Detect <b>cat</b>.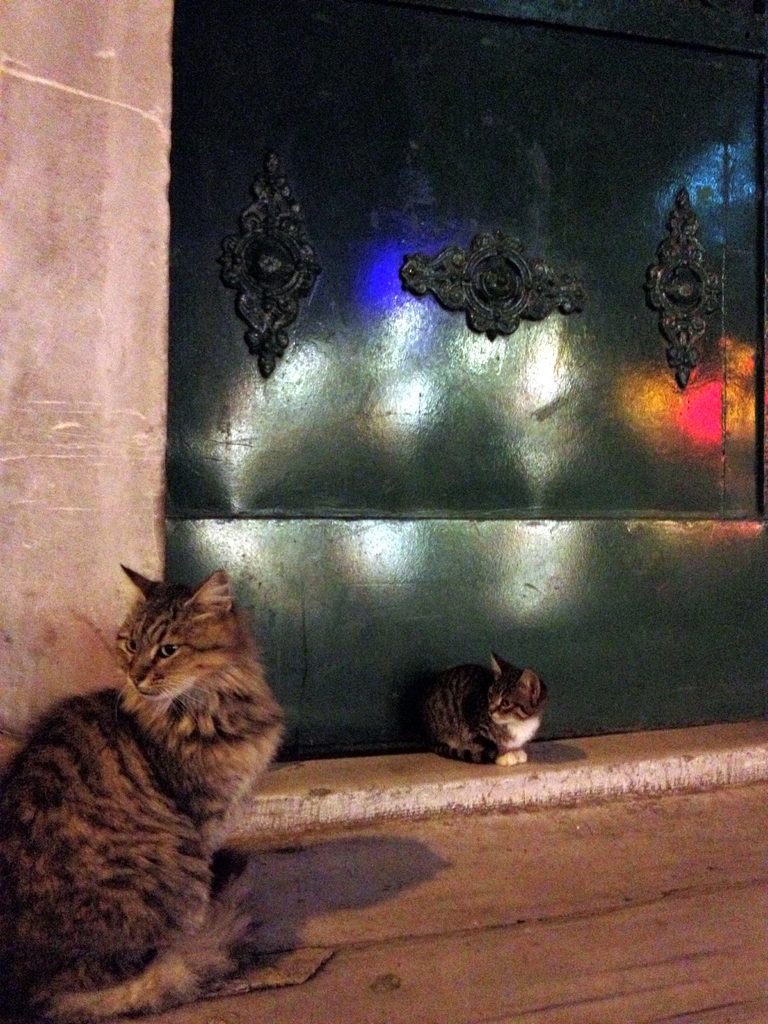
Detected at bbox=[0, 557, 296, 1020].
